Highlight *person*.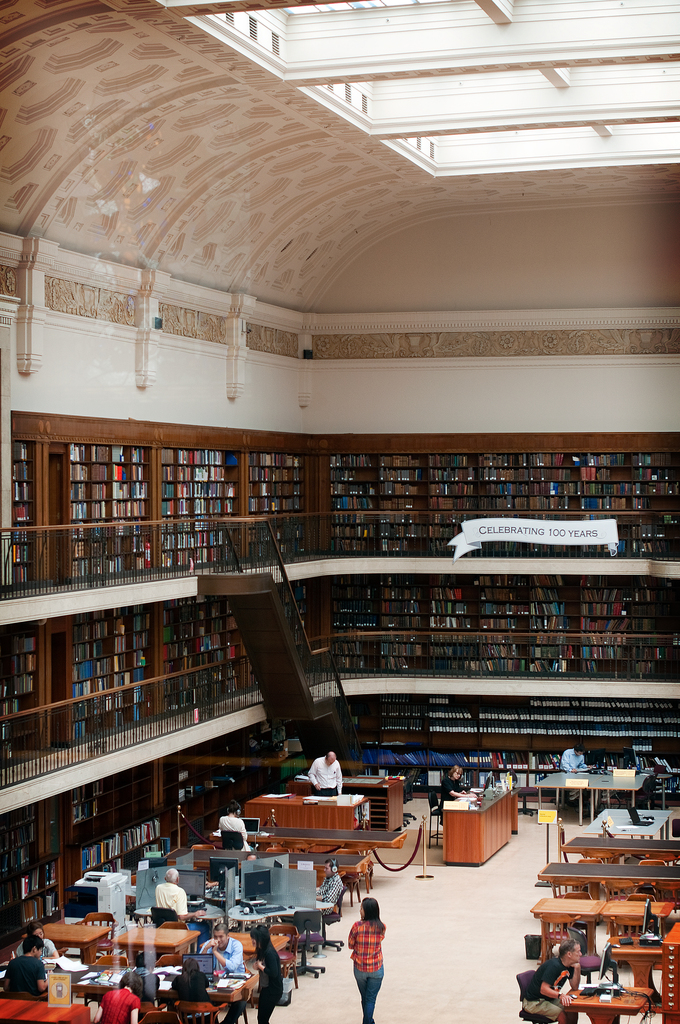
Highlighted region: 156,863,203,922.
